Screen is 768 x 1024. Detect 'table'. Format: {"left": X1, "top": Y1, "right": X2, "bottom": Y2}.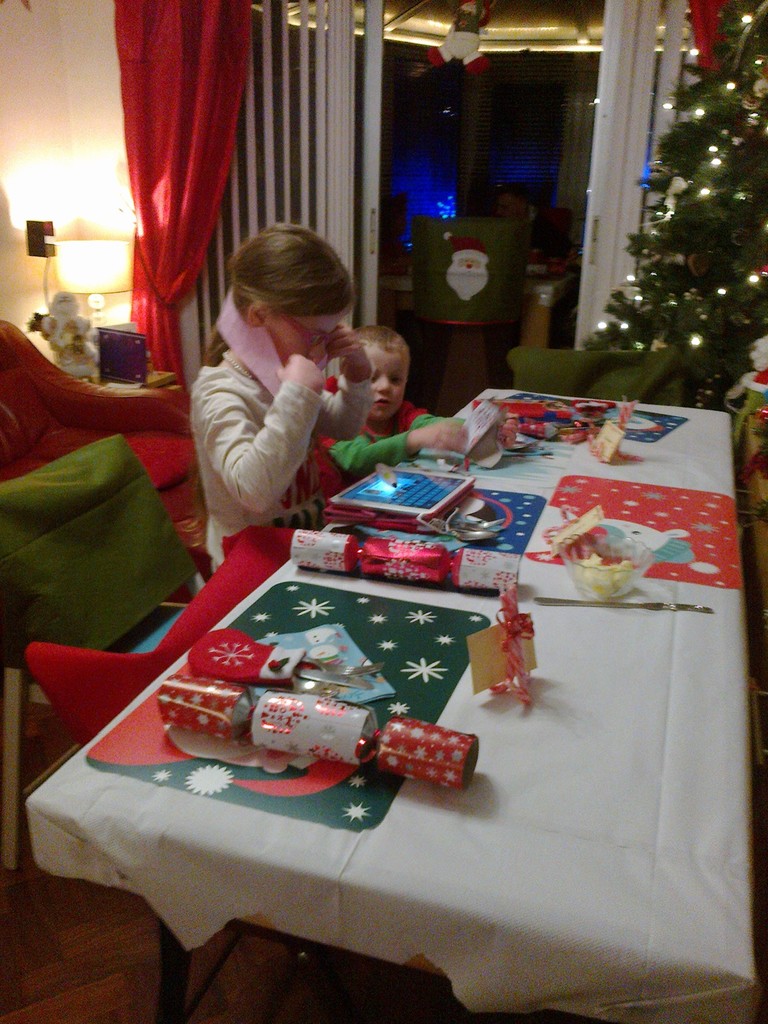
{"left": 34, "top": 410, "right": 762, "bottom": 1023}.
